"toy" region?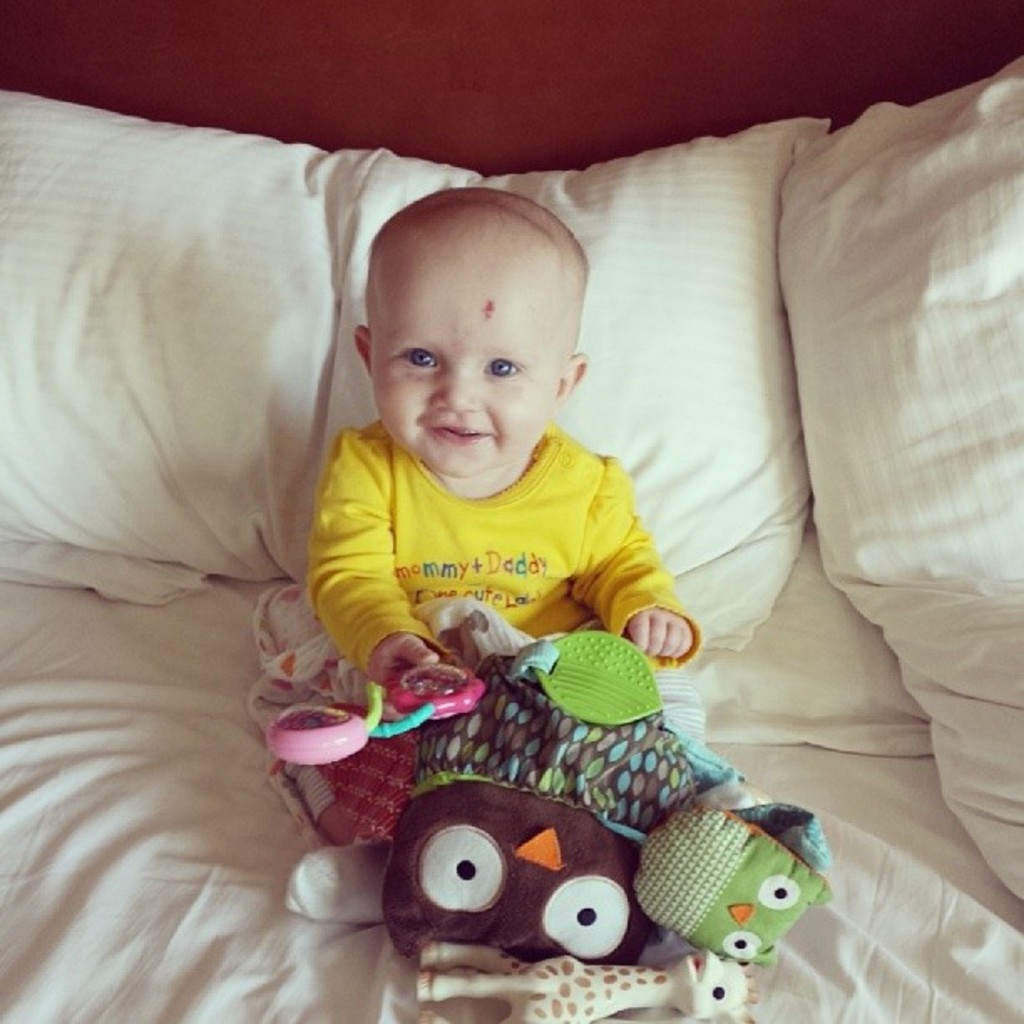
[268, 661, 485, 765]
